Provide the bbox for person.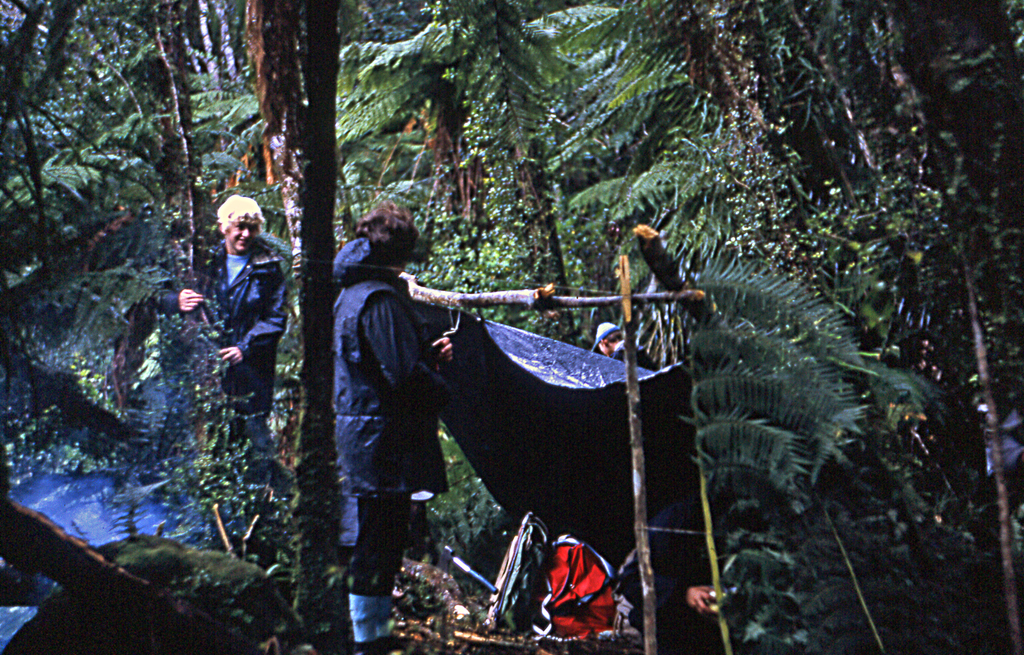
(320,200,452,642).
